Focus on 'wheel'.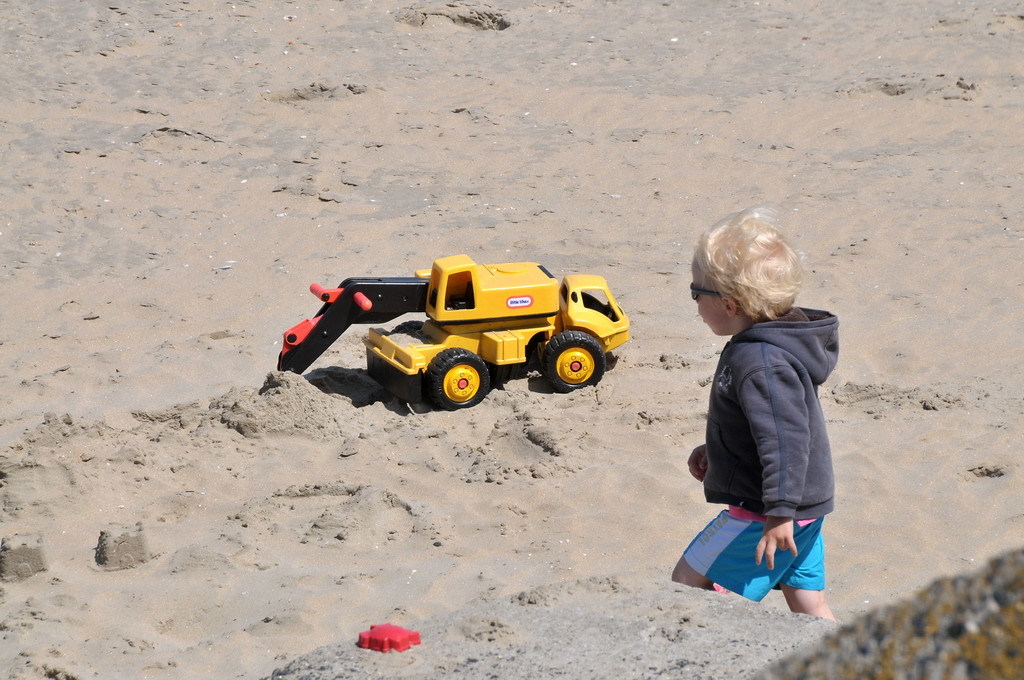
Focused at [535,324,609,393].
